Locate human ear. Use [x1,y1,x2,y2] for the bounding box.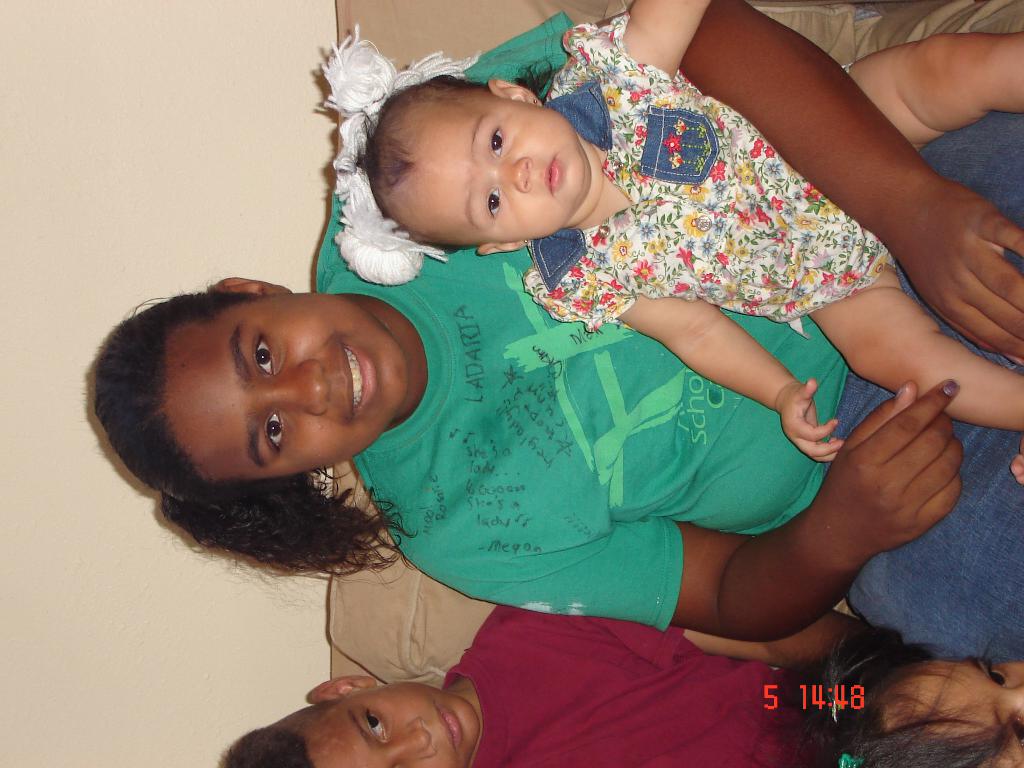
[486,77,542,108].
